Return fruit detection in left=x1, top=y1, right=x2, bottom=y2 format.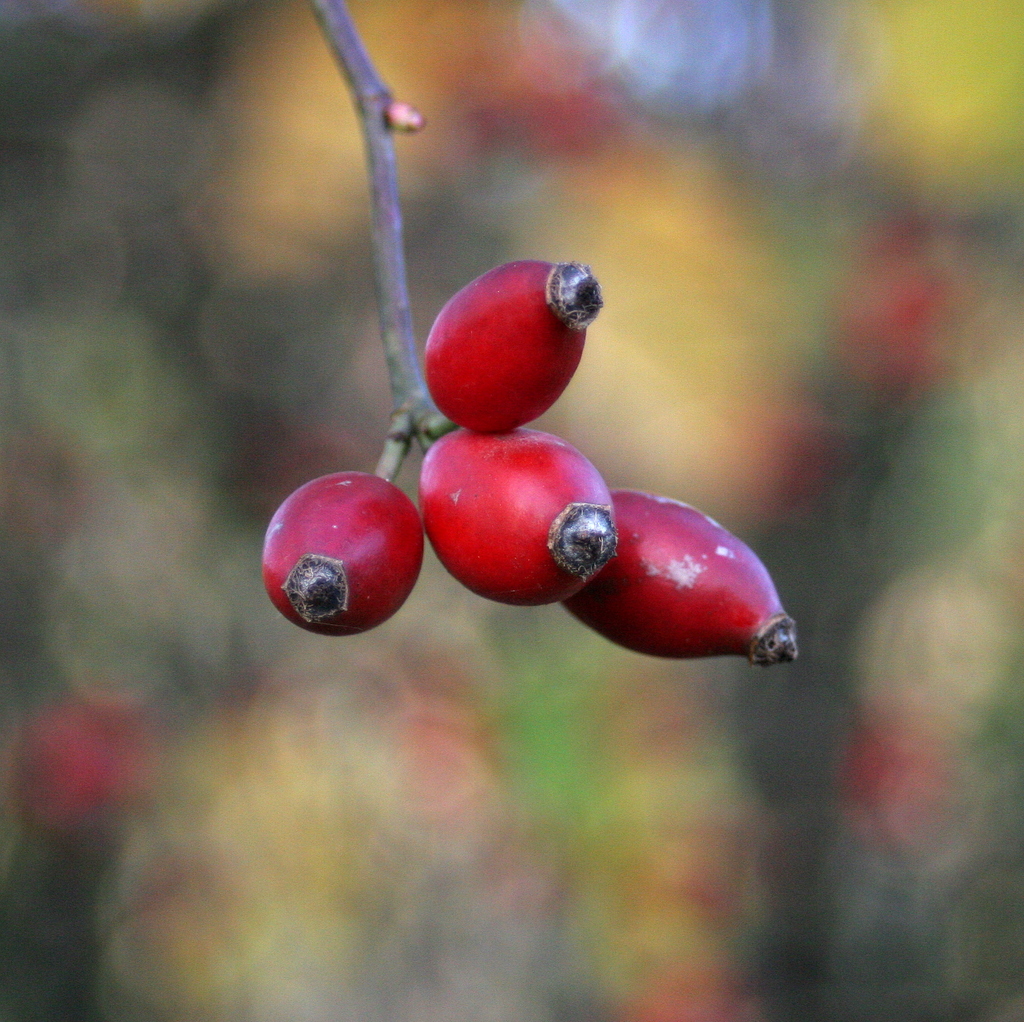
left=569, top=484, right=803, bottom=659.
